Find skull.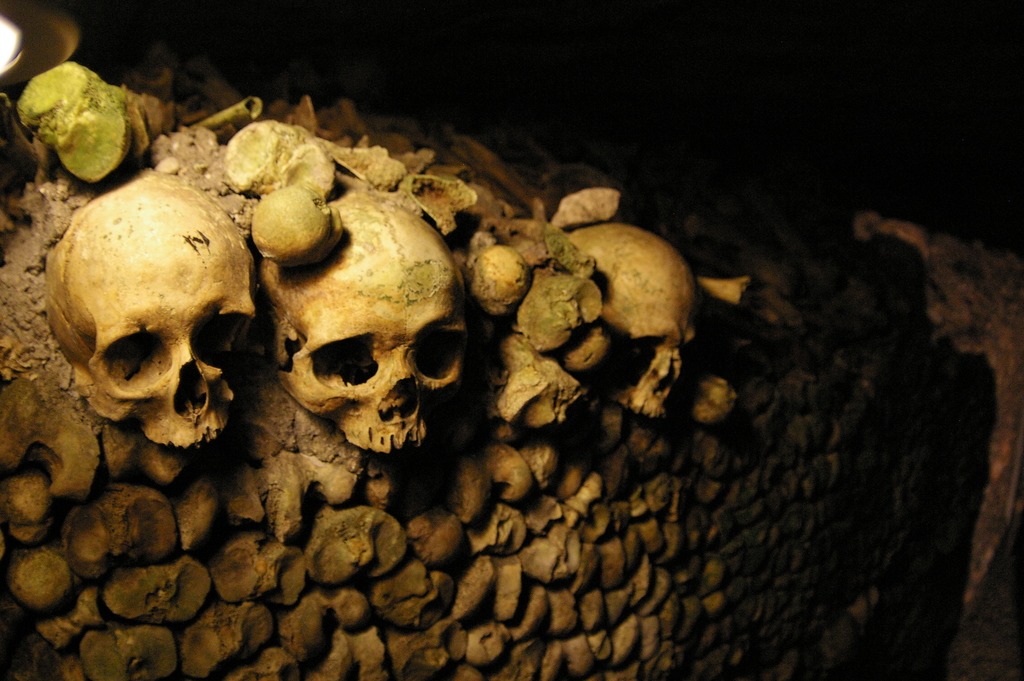
BBox(565, 219, 705, 419).
